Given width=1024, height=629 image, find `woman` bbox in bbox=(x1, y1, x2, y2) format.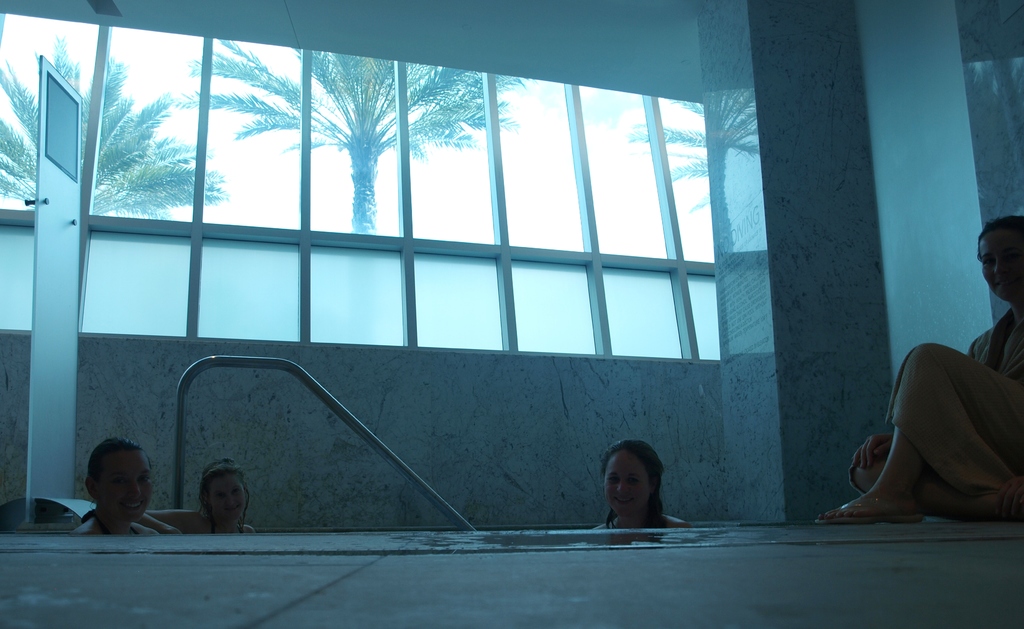
bbox=(580, 429, 684, 545).
